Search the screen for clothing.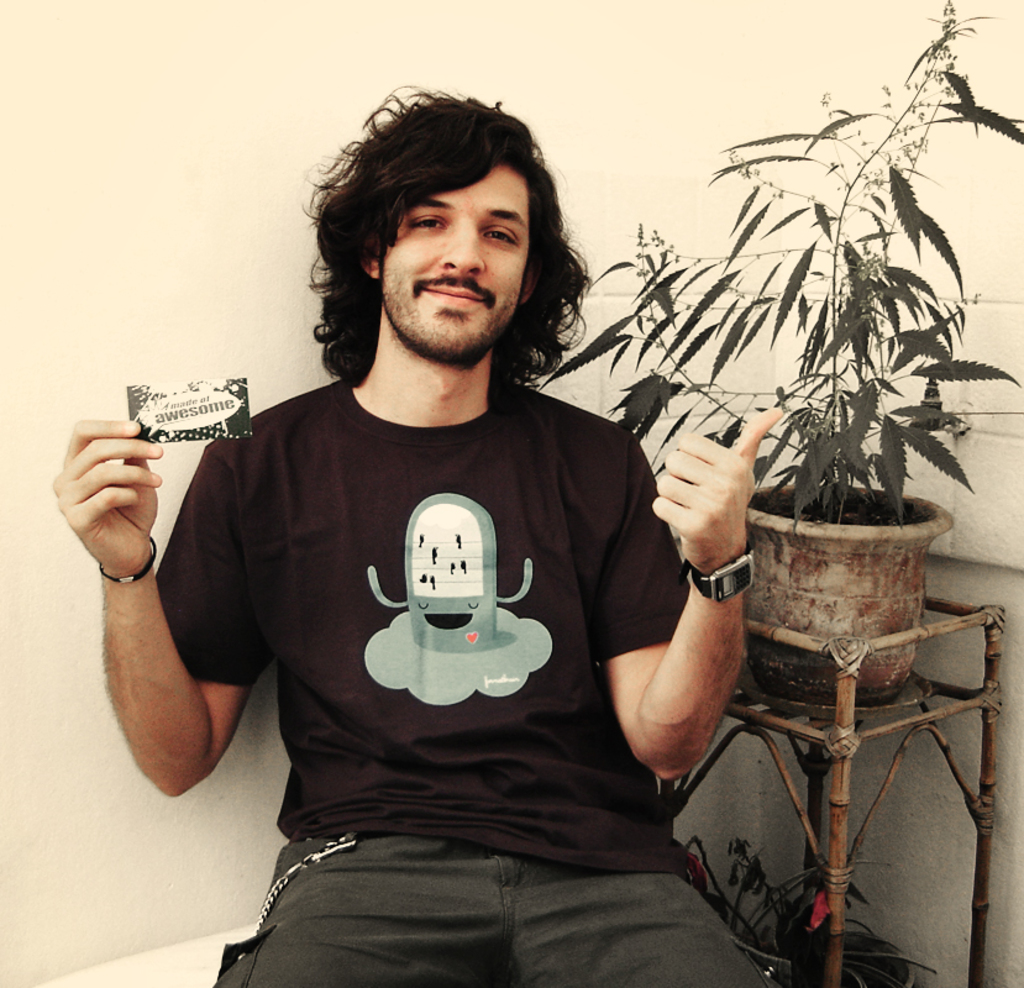
Found at left=158, top=291, right=695, bottom=966.
